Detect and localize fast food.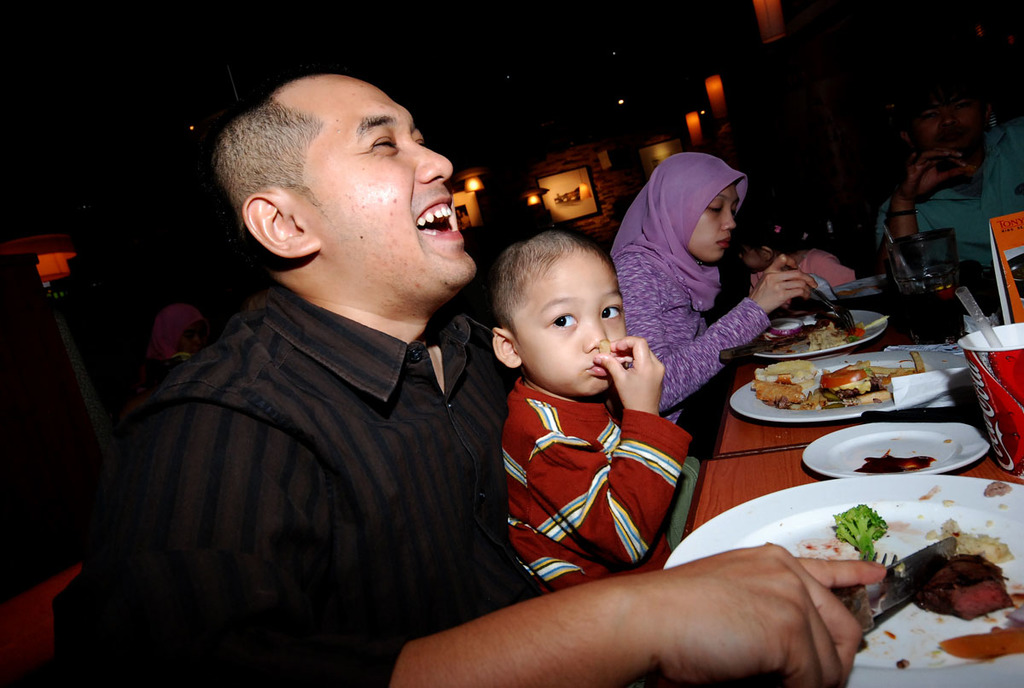
Localized at pyautogui.locateOnScreen(944, 555, 1023, 628).
